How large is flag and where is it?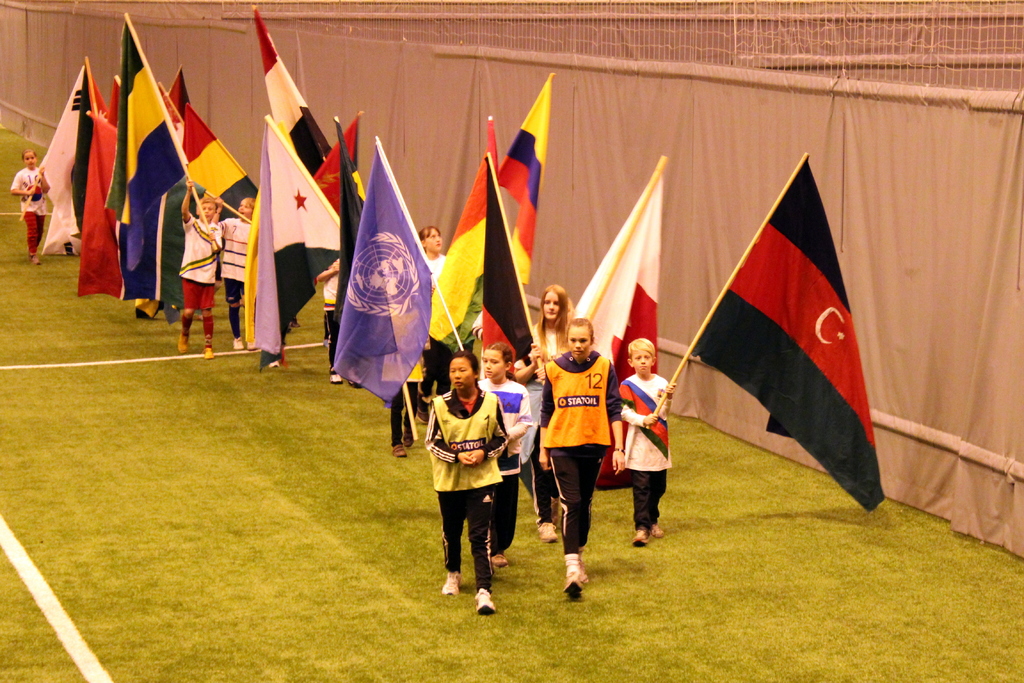
Bounding box: rect(173, 66, 181, 116).
